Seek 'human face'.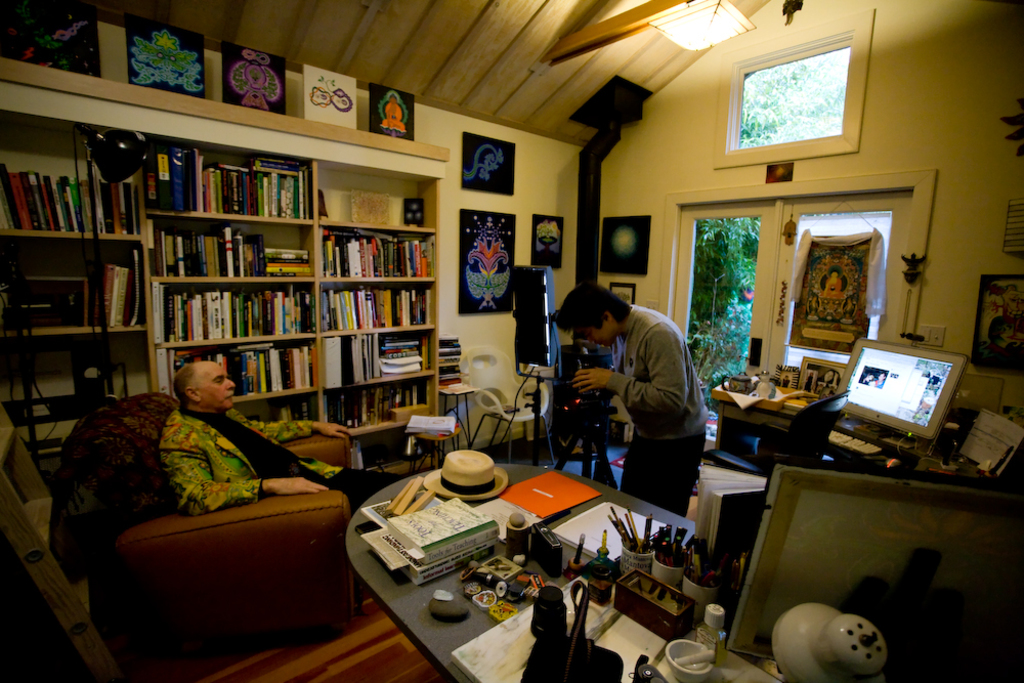
195:359:244:405.
